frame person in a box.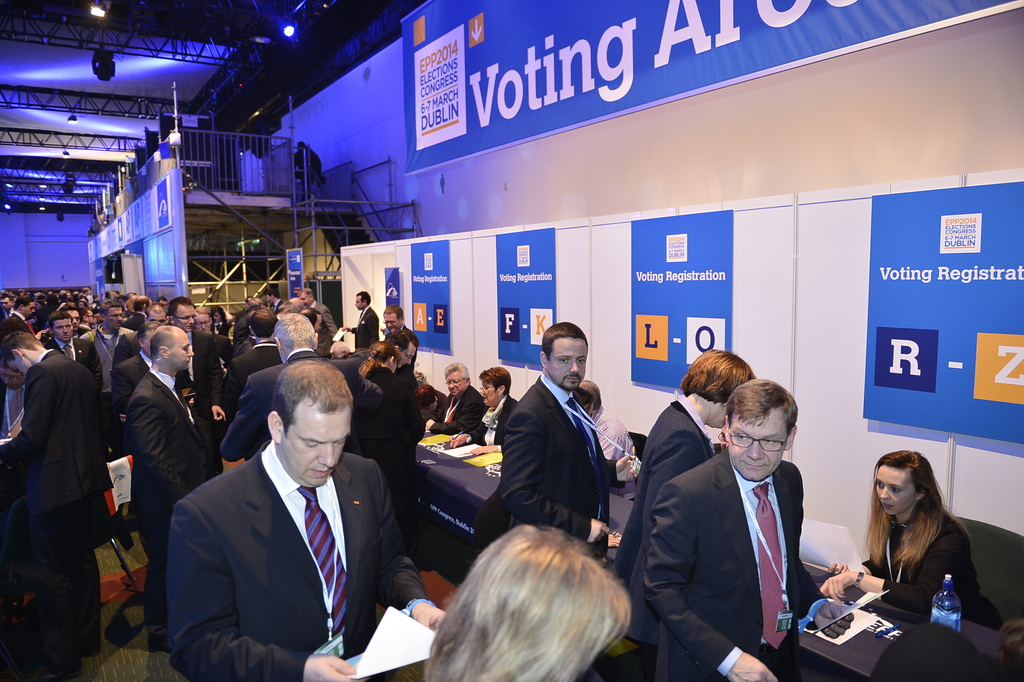
(0, 346, 36, 451).
